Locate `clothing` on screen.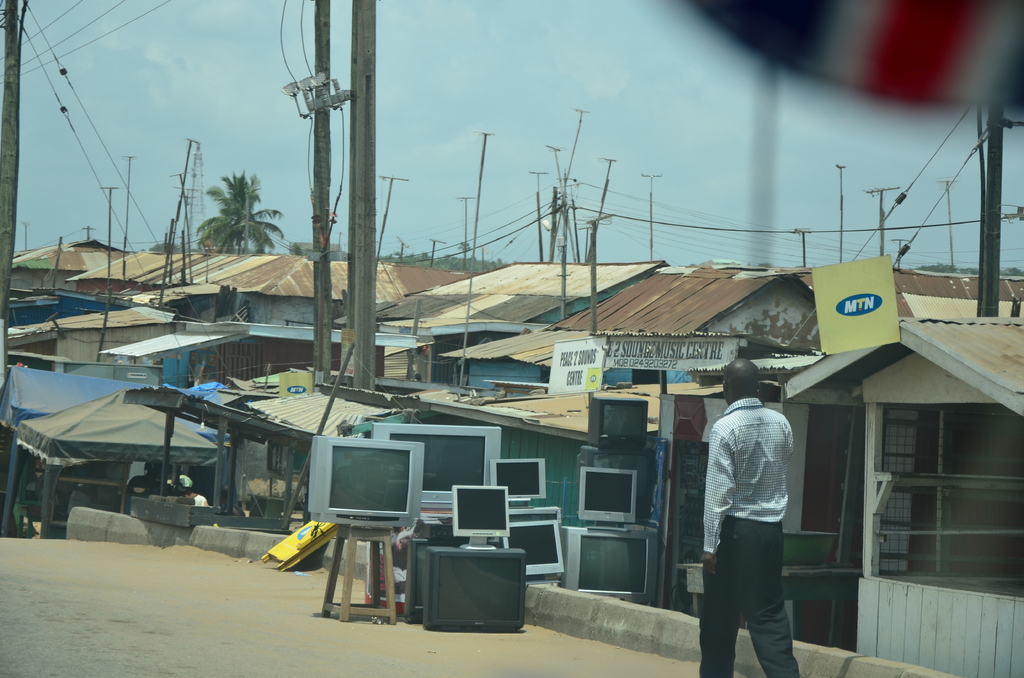
On screen at (696,378,806,664).
